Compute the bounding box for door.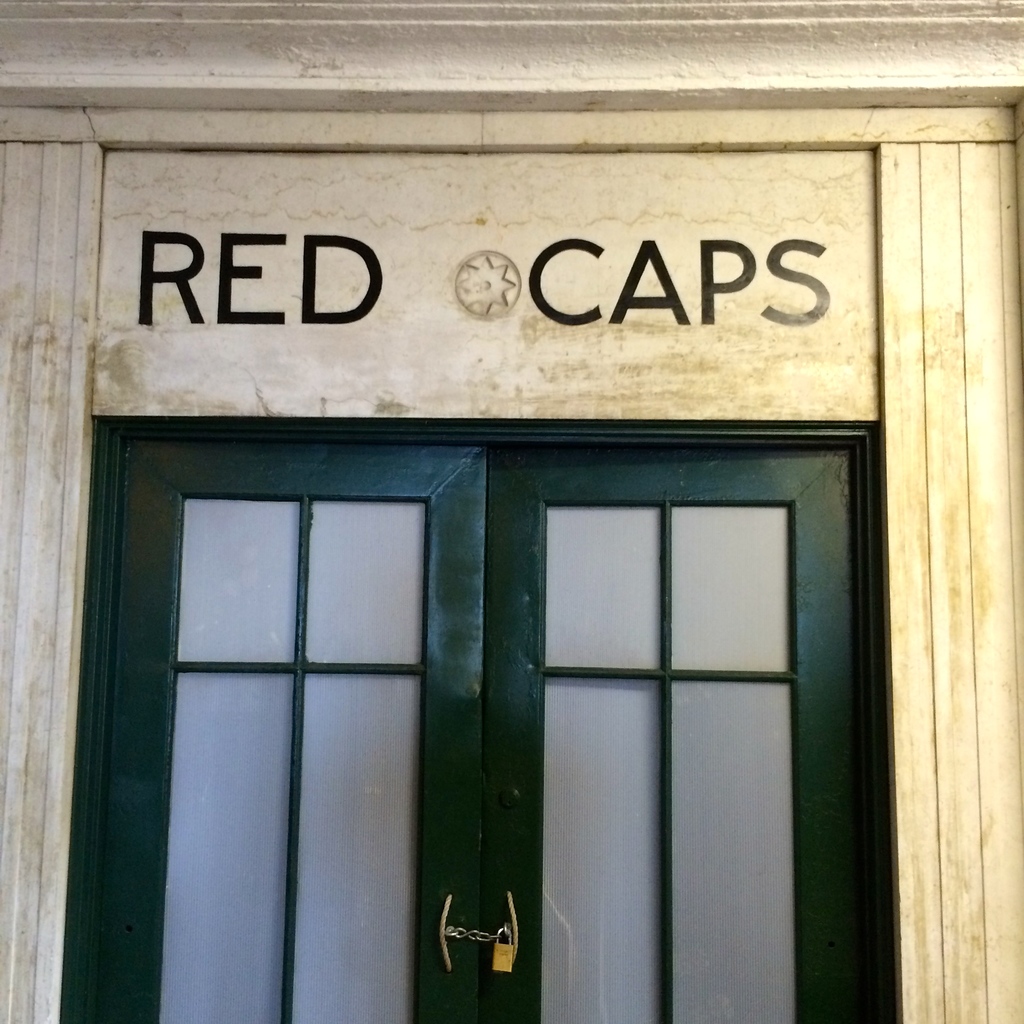
[left=67, top=426, right=903, bottom=1023].
